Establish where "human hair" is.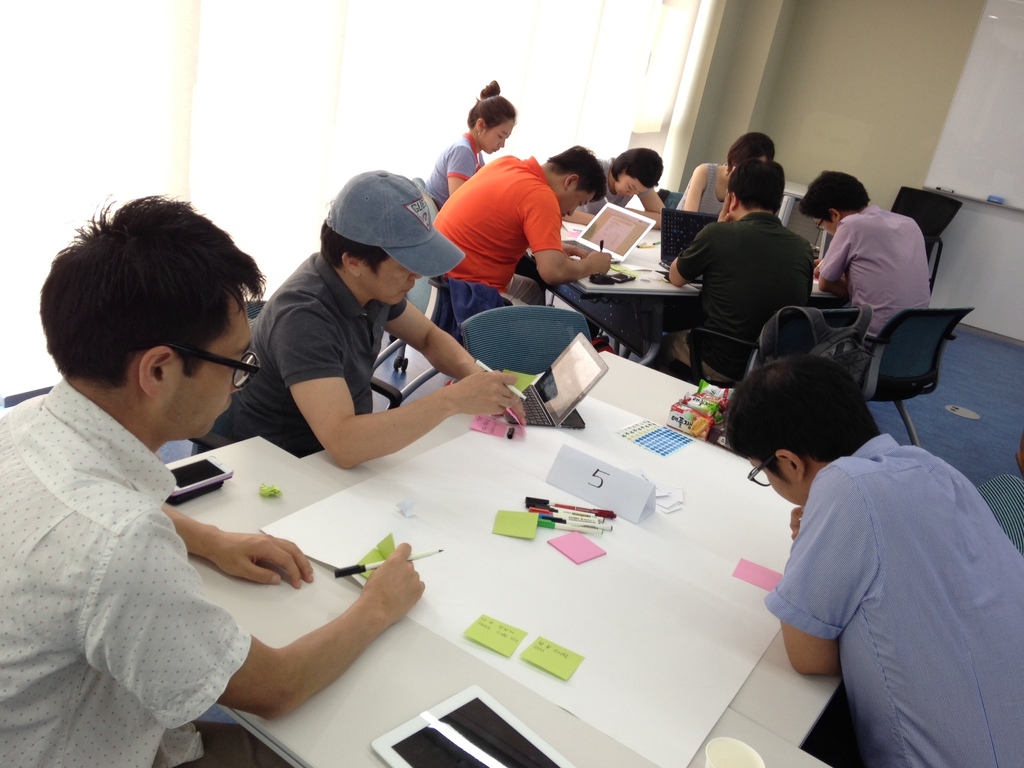
Established at bbox=[725, 131, 774, 159].
